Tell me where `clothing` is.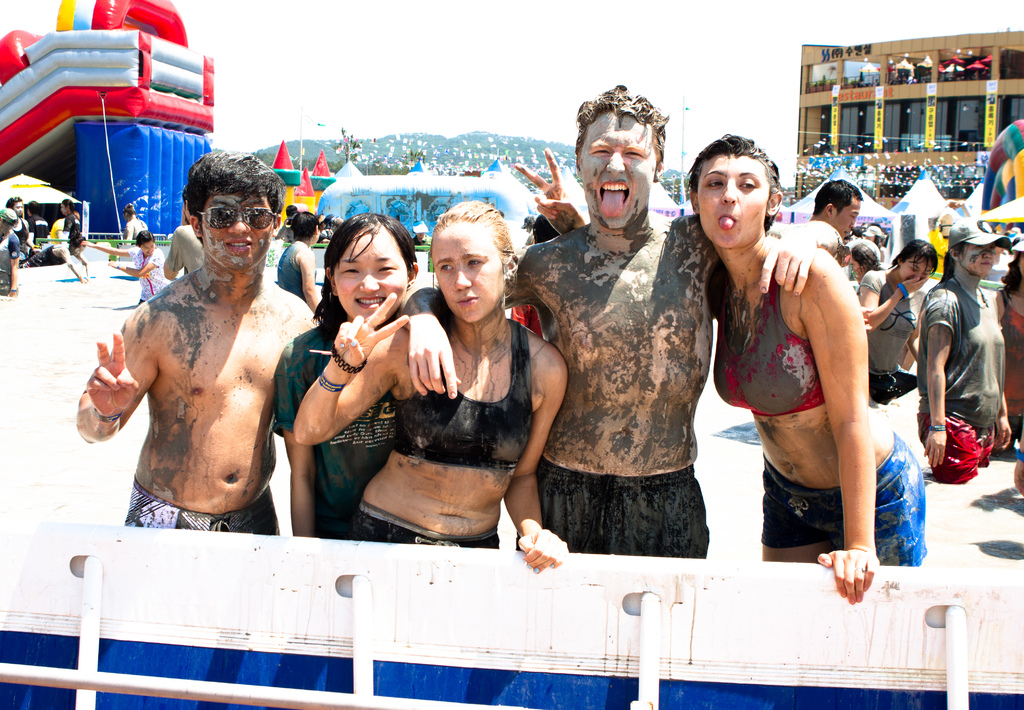
`clothing` is at pyautogui.locateOnScreen(0, 234, 16, 295).
